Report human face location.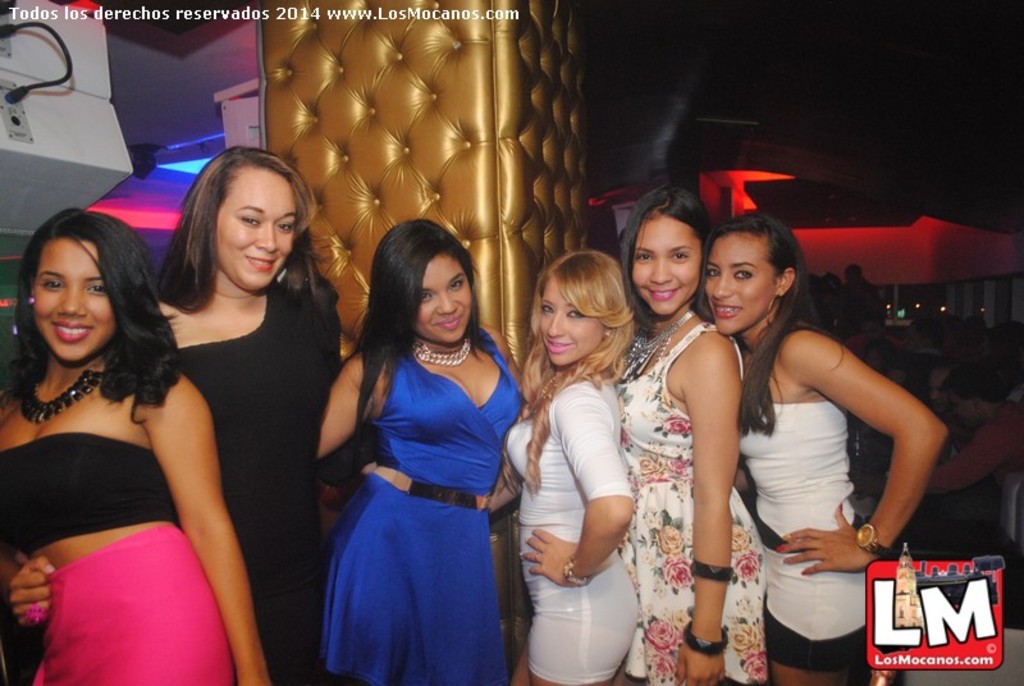
Report: <box>415,253,474,340</box>.
